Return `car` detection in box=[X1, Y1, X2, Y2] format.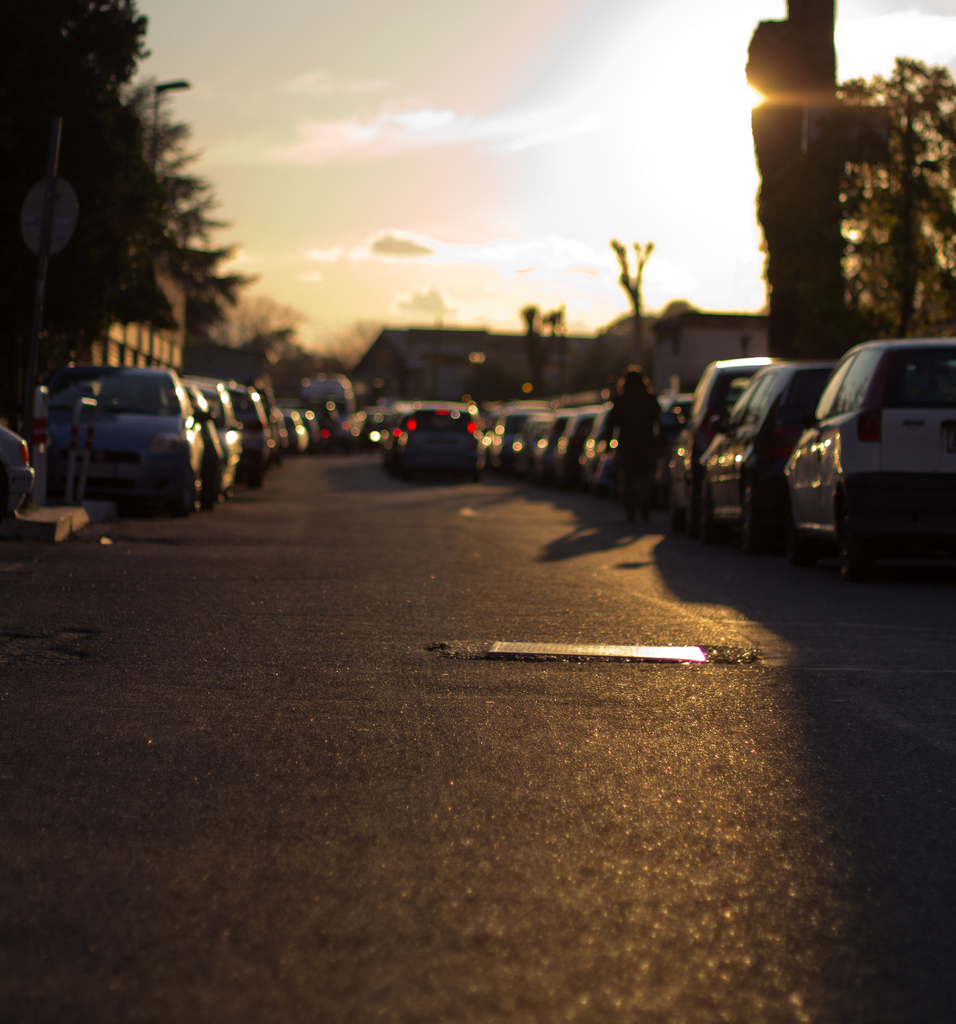
box=[530, 406, 574, 499].
